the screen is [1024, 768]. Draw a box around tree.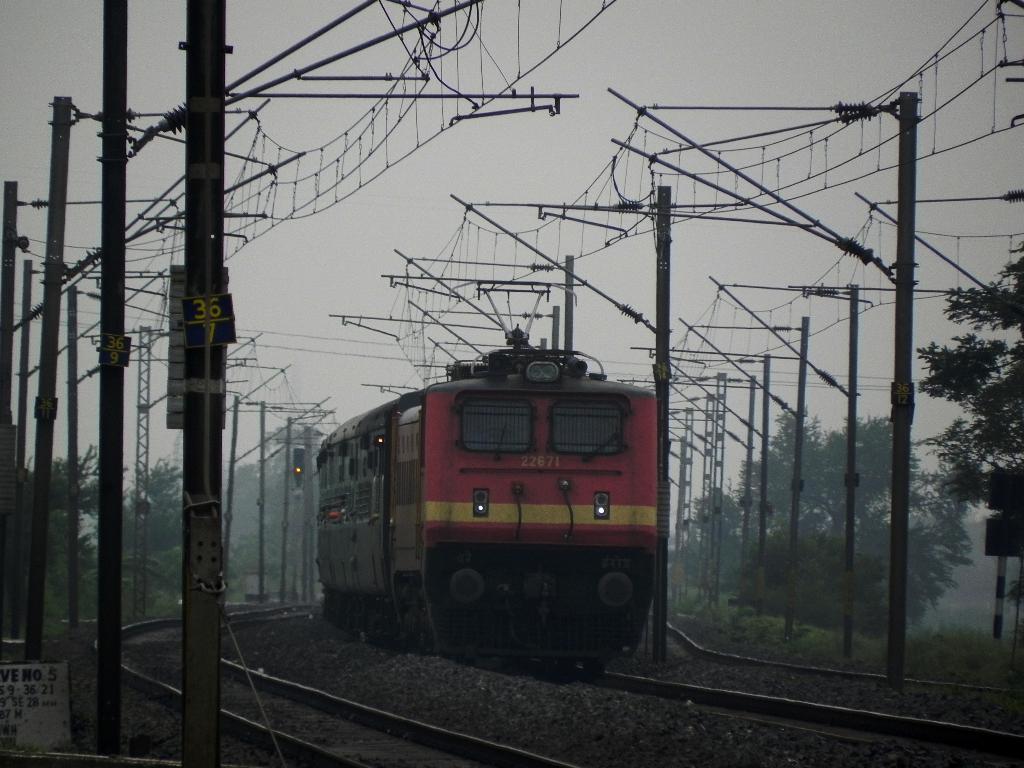
bbox=(919, 231, 1020, 581).
